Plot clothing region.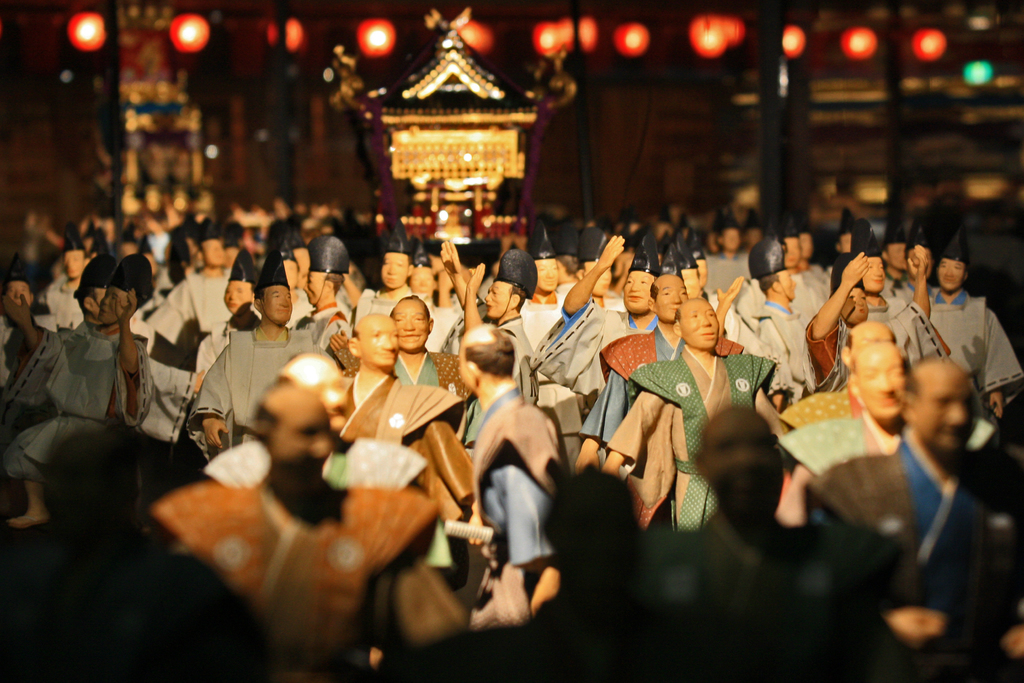
Plotted at [x1=310, y1=306, x2=342, y2=345].
